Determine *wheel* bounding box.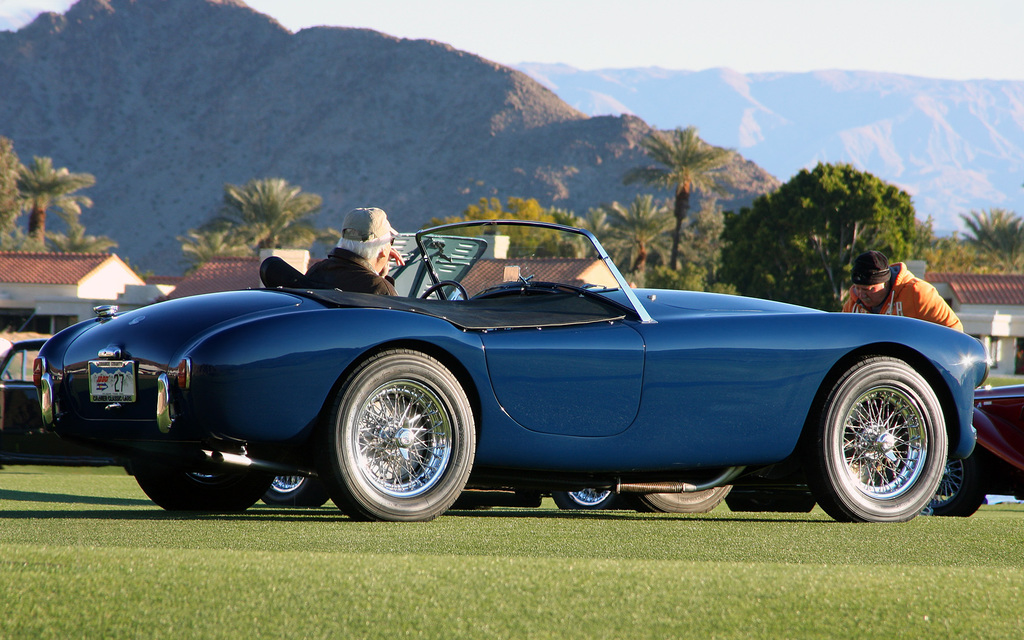
Determined: BBox(552, 488, 614, 513).
